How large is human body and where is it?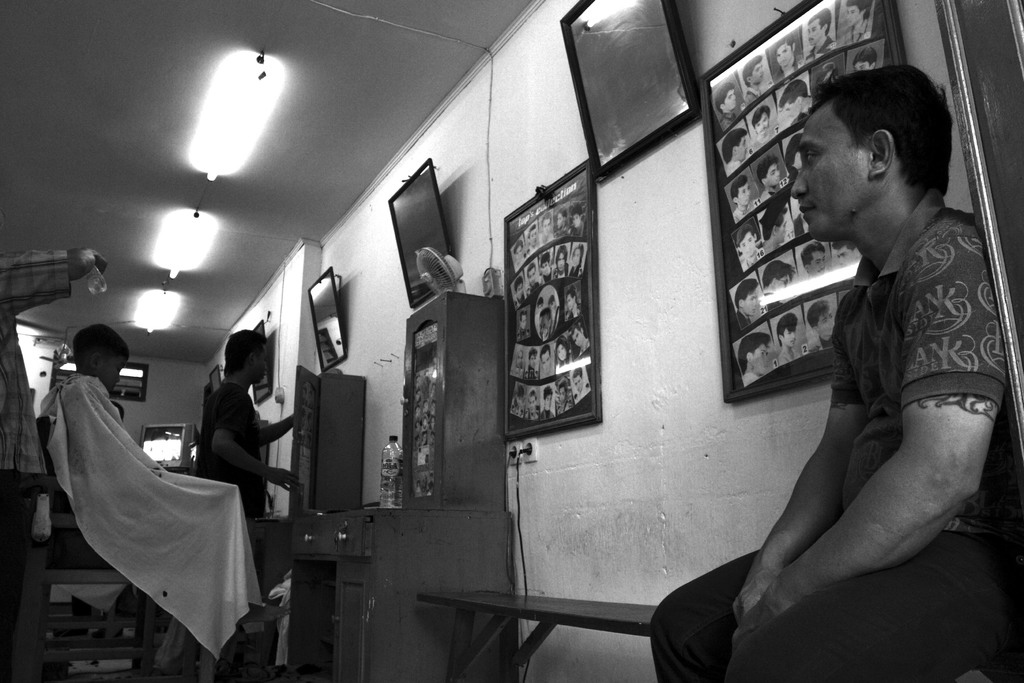
Bounding box: crop(717, 82, 732, 129).
